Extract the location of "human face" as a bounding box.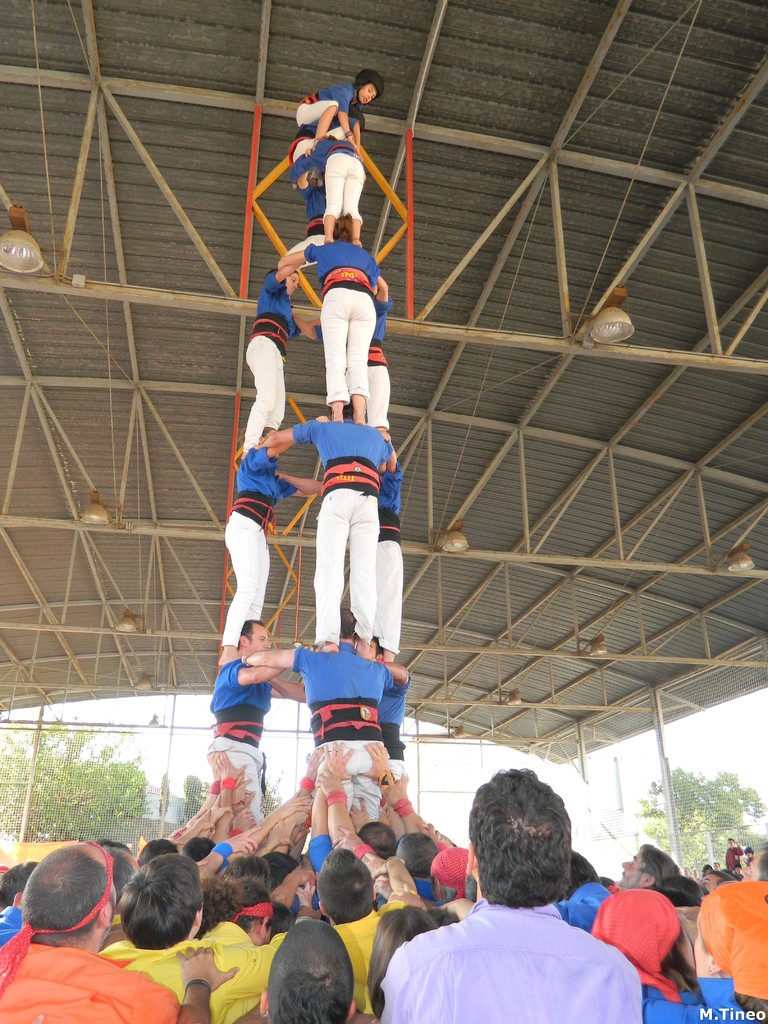
x1=699, y1=872, x2=720, y2=891.
